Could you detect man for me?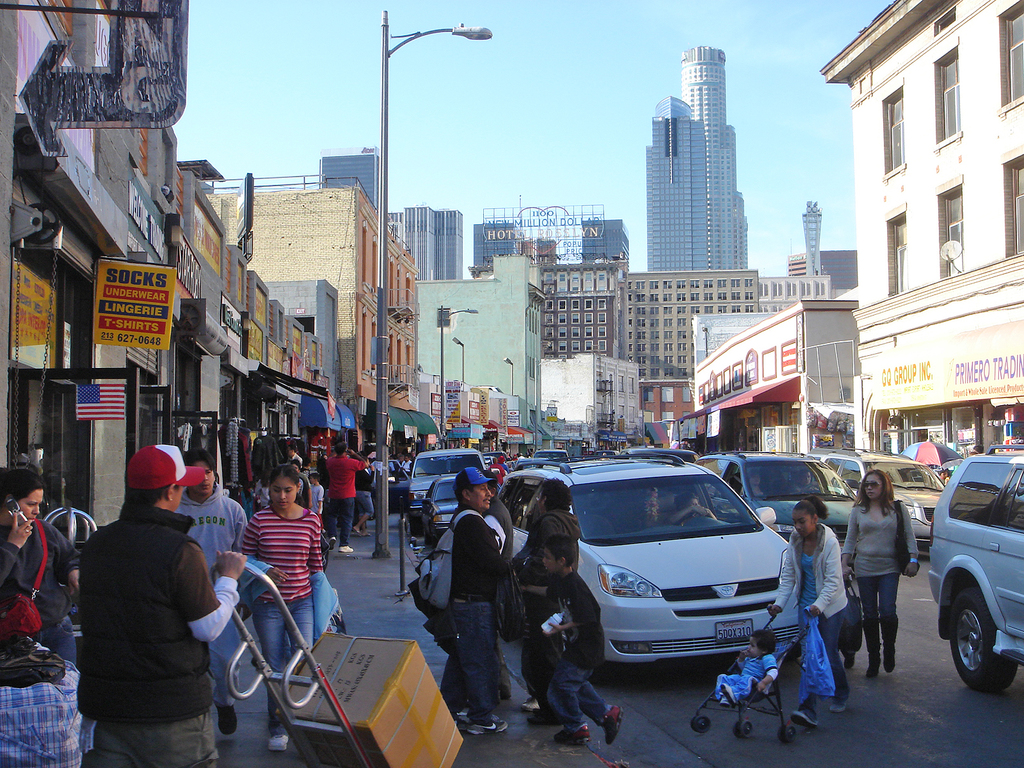
Detection result: {"left": 169, "top": 448, "right": 248, "bottom": 737}.
